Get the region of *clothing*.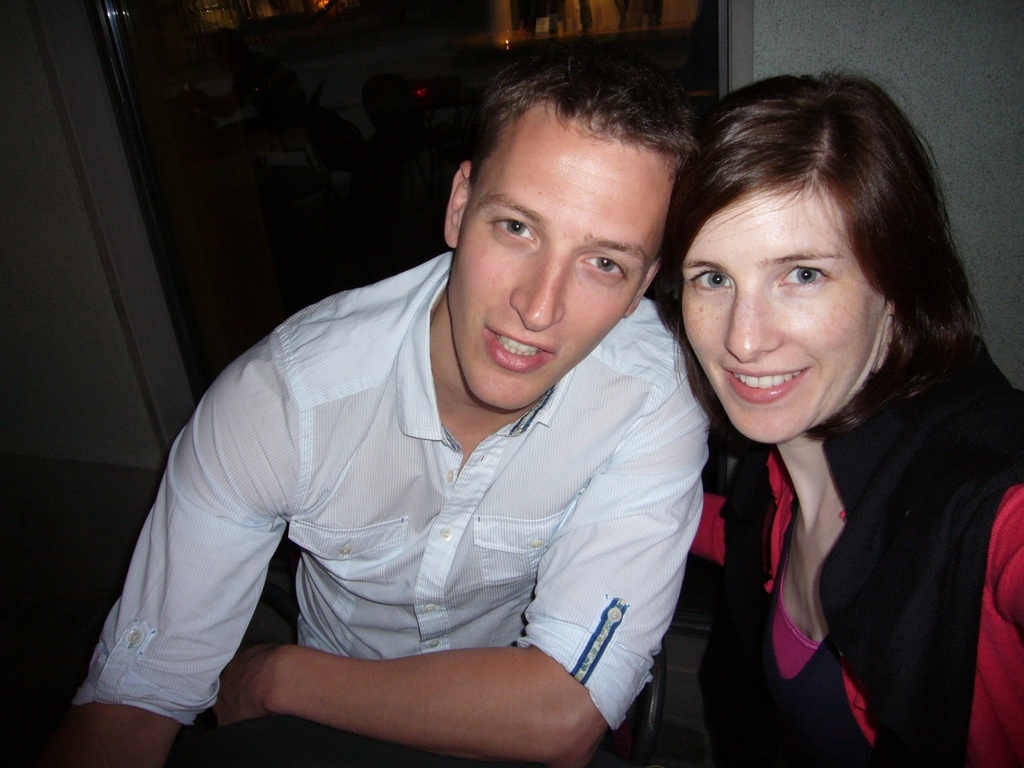
{"x1": 711, "y1": 339, "x2": 1023, "y2": 767}.
